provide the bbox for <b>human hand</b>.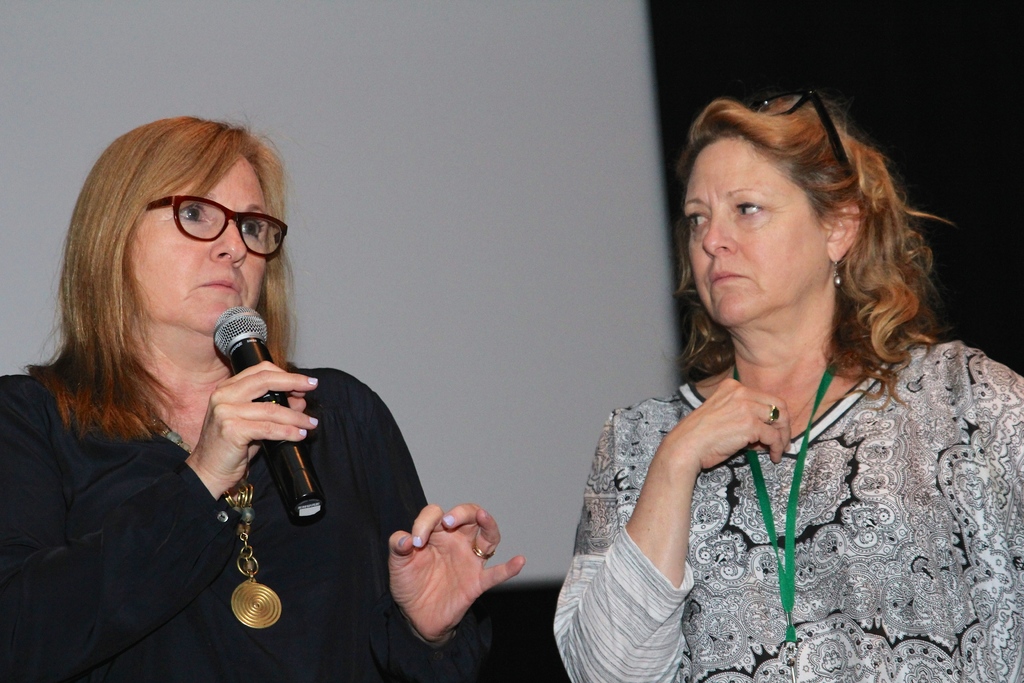
<bbox>663, 378, 793, 474</bbox>.
